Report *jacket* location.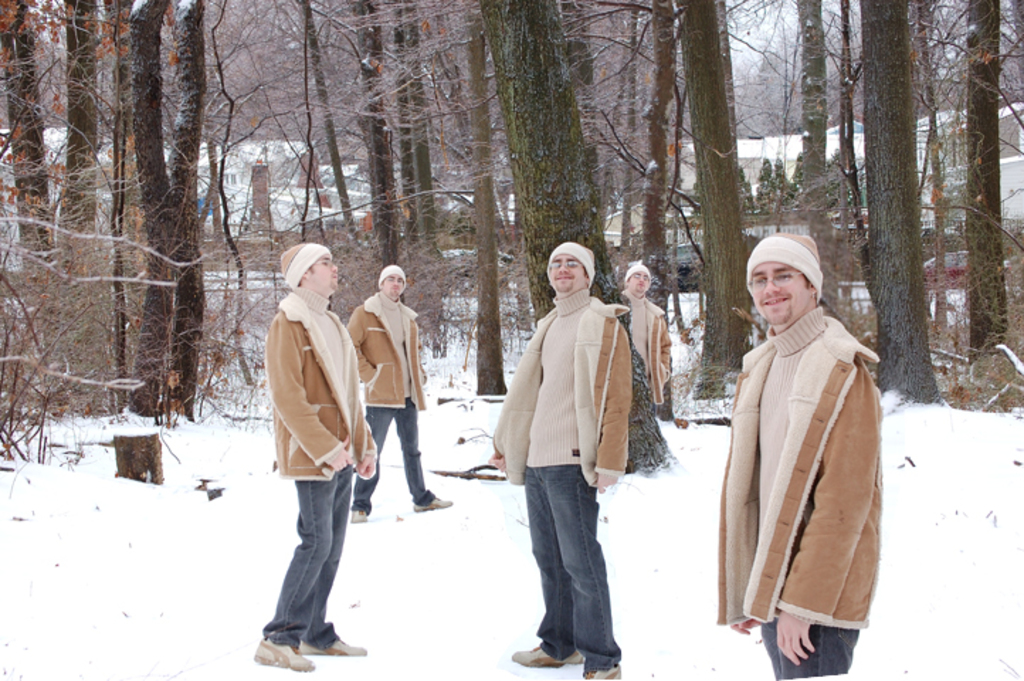
Report: region(353, 291, 427, 410).
